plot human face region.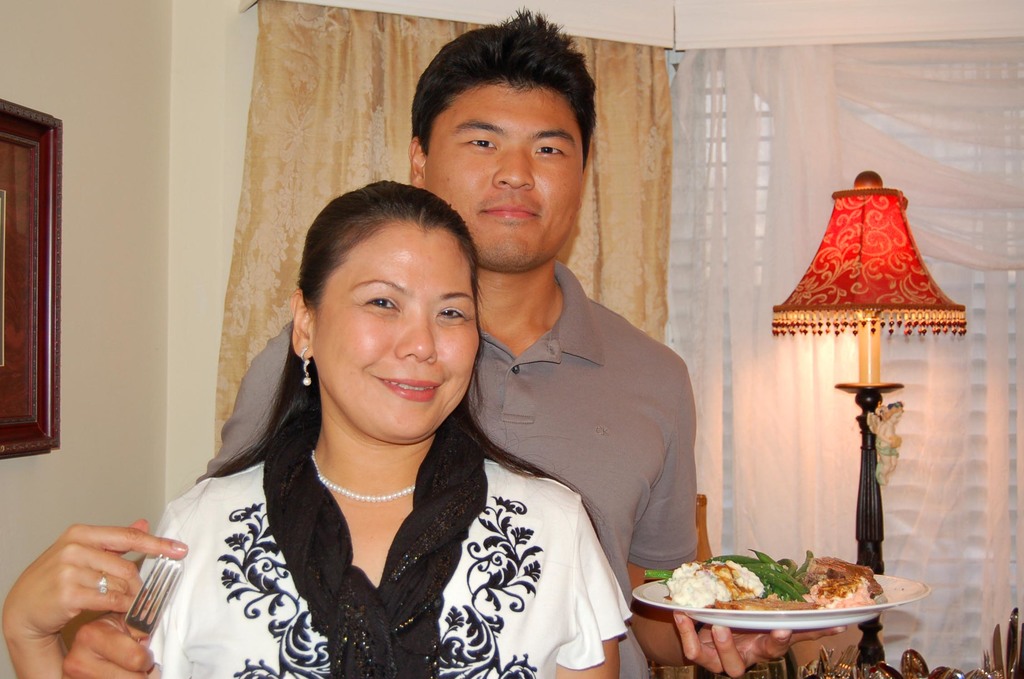
Plotted at (left=423, top=76, right=587, bottom=274).
